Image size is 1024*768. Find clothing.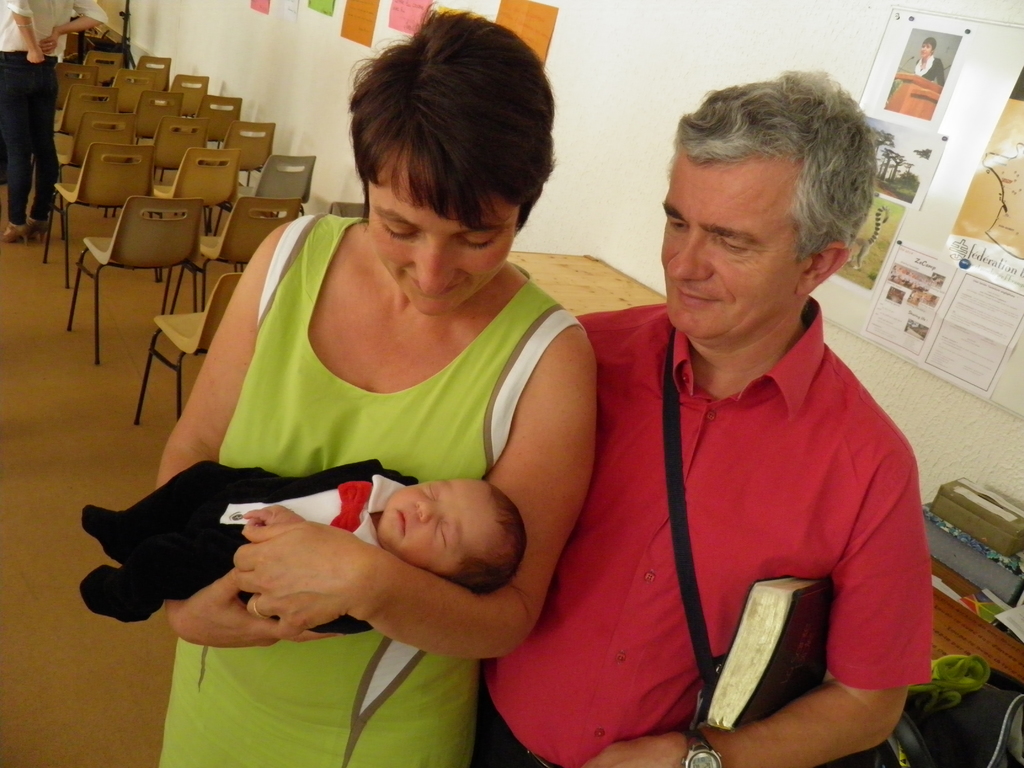
bbox=(504, 282, 925, 766).
